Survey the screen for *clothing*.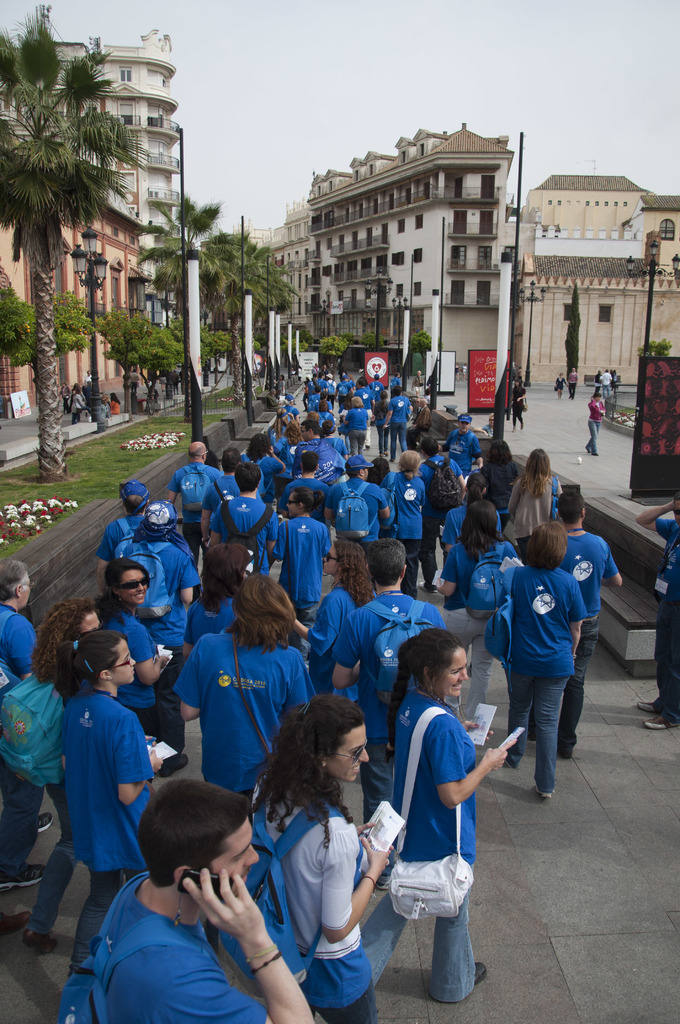
Survey found: locate(241, 449, 286, 503).
